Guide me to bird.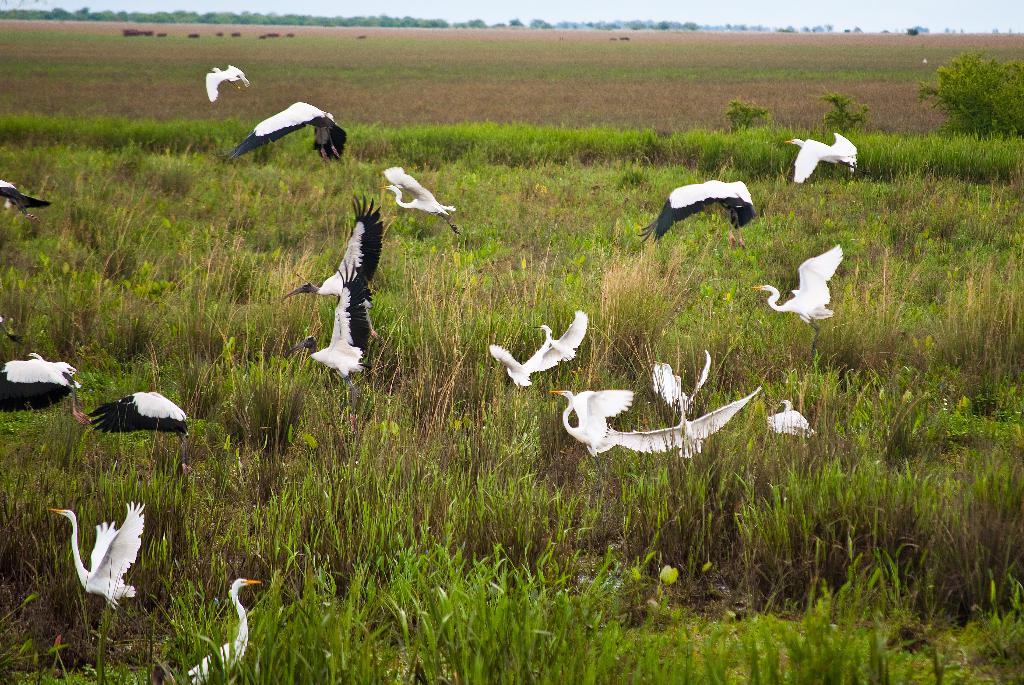
Guidance: 649/348/707/416.
